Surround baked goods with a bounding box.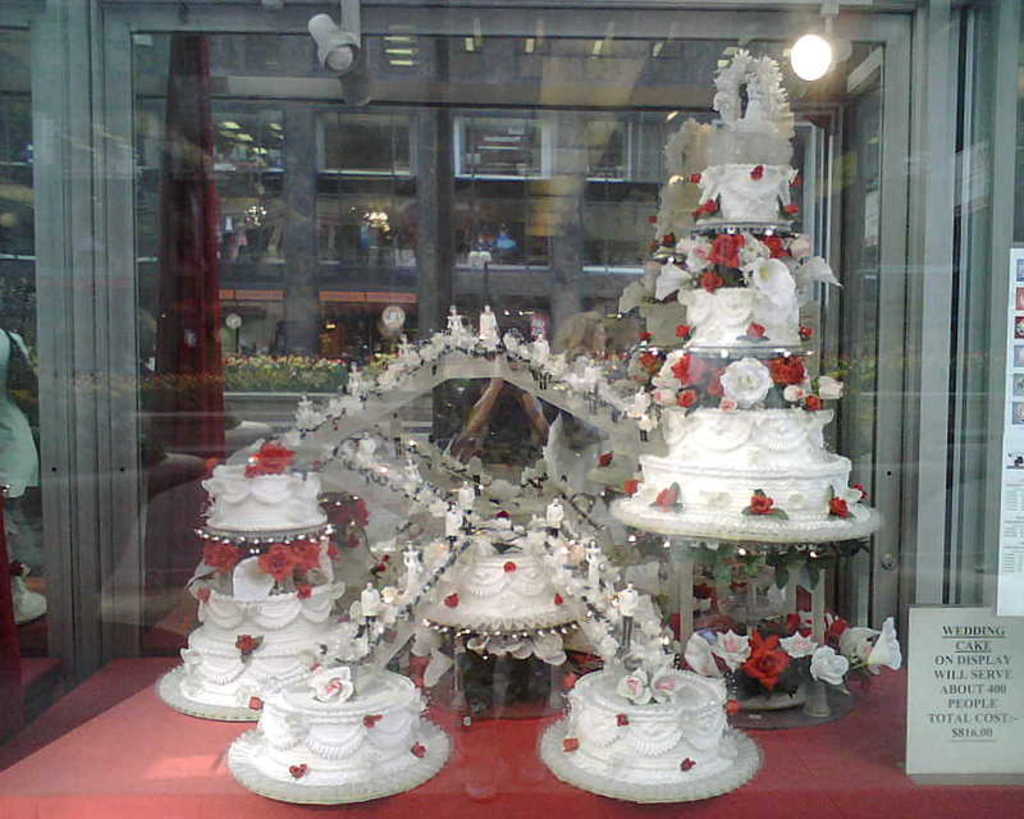
[558,651,732,781].
